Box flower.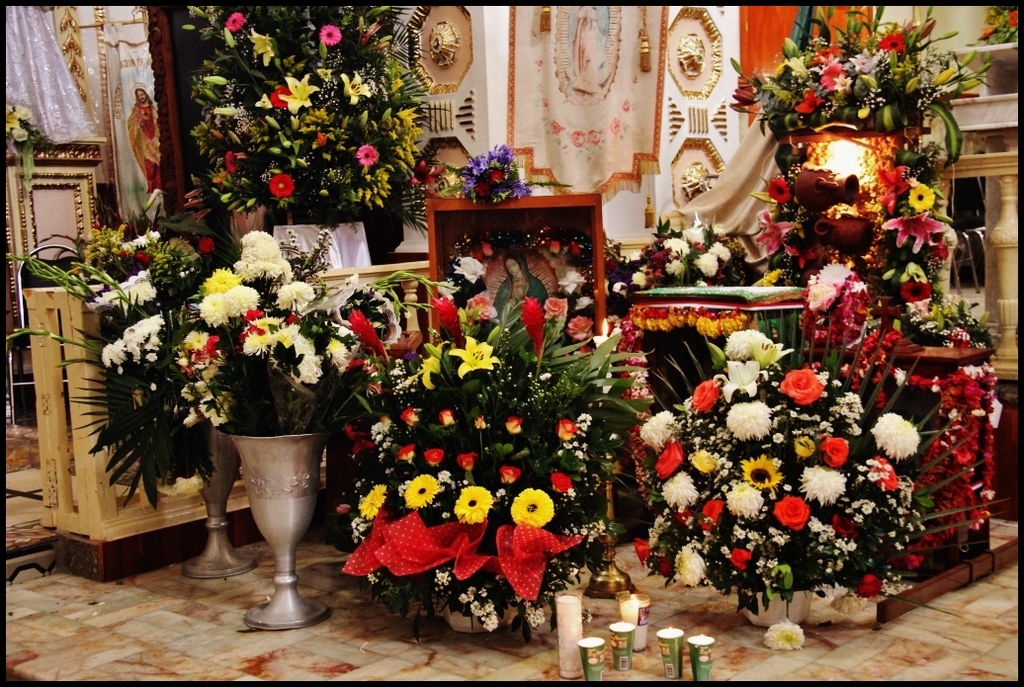
bbox(767, 177, 791, 206).
